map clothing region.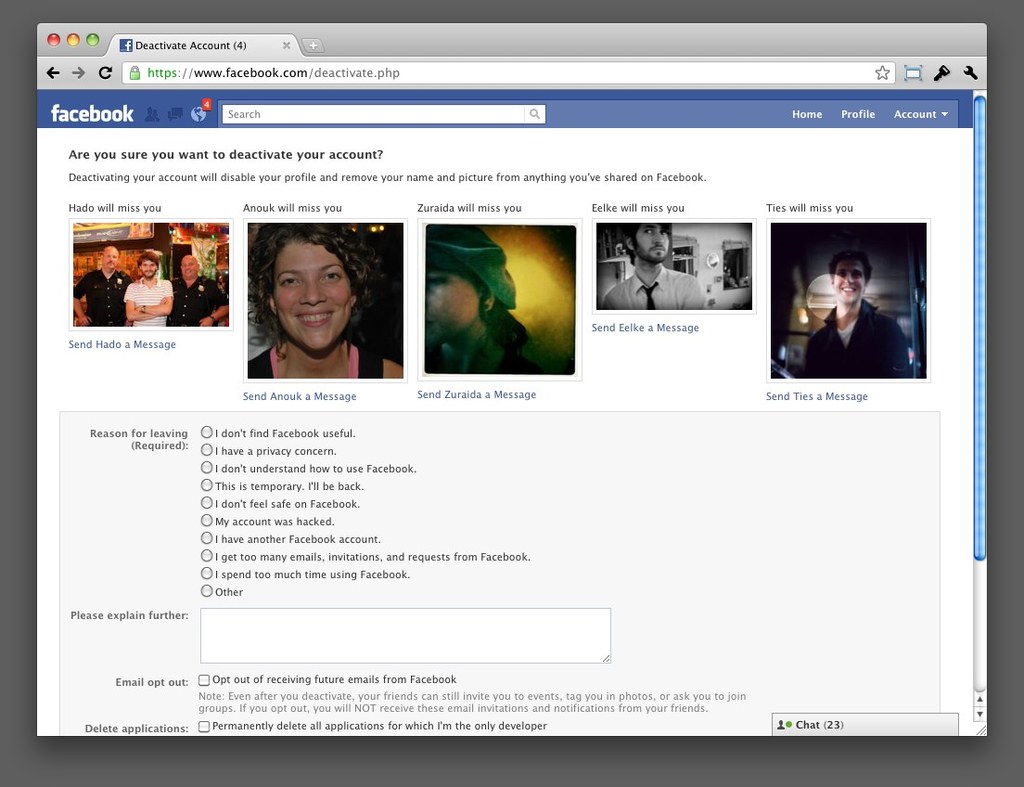
Mapped to bbox=(595, 266, 704, 309).
